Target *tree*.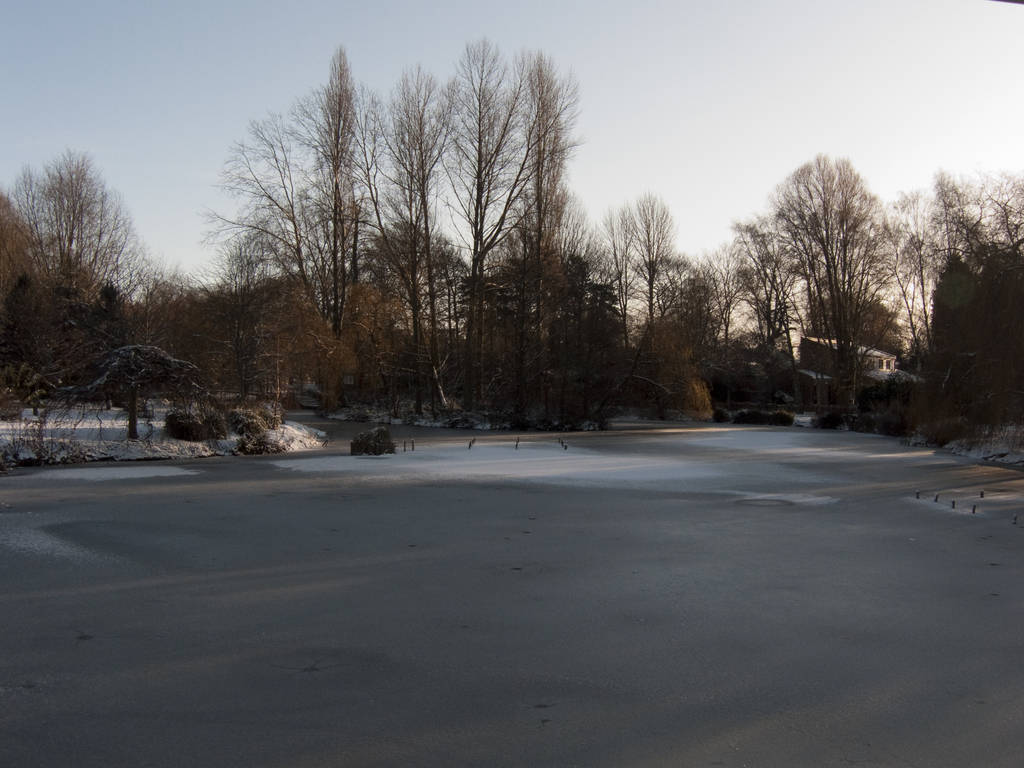
Target region: 645, 252, 726, 403.
